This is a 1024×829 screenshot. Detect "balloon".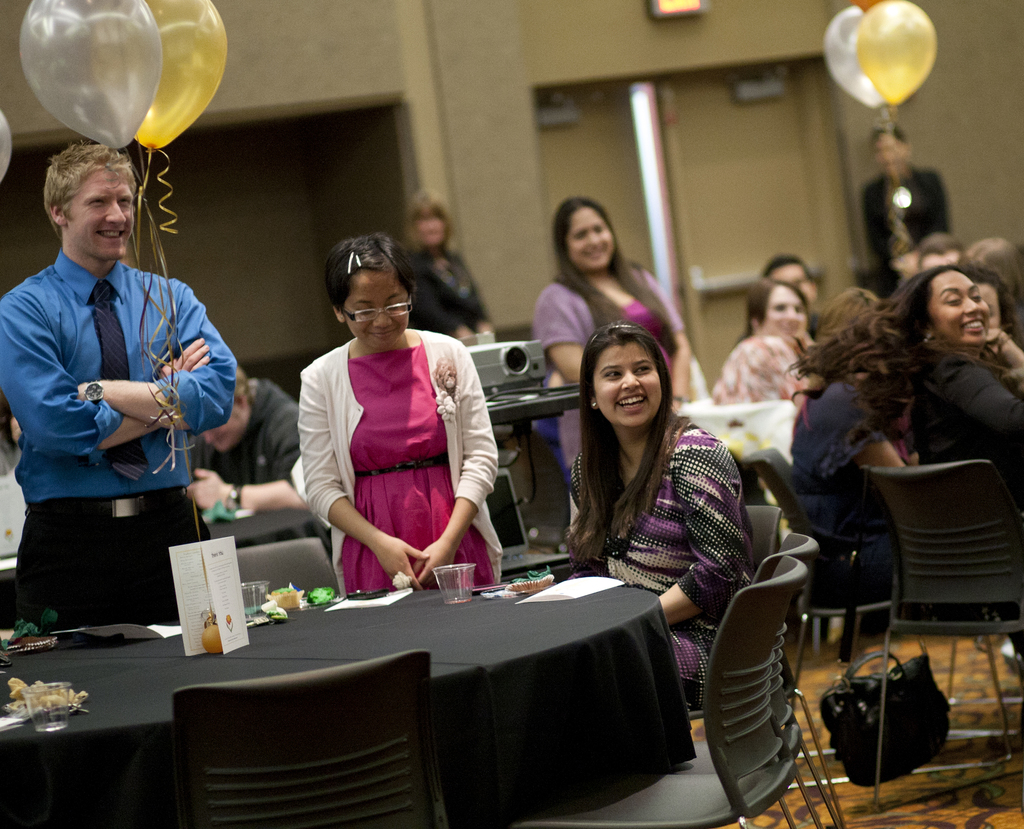
{"x1": 853, "y1": 0, "x2": 884, "y2": 16}.
